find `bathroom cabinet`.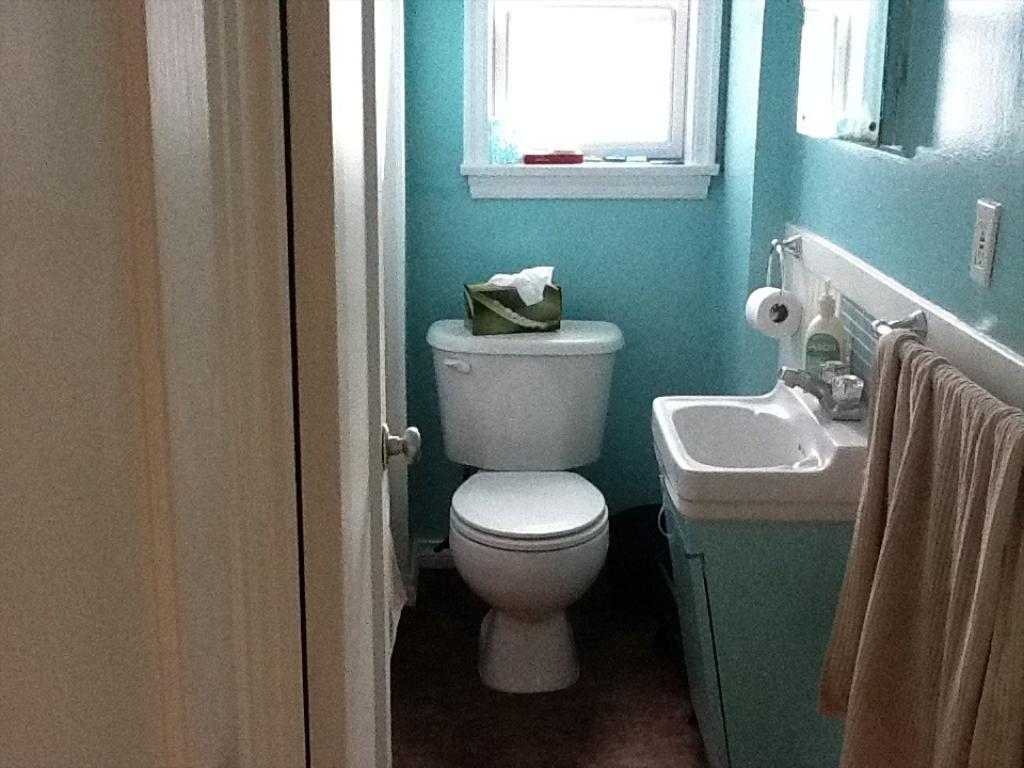
657,473,857,767.
